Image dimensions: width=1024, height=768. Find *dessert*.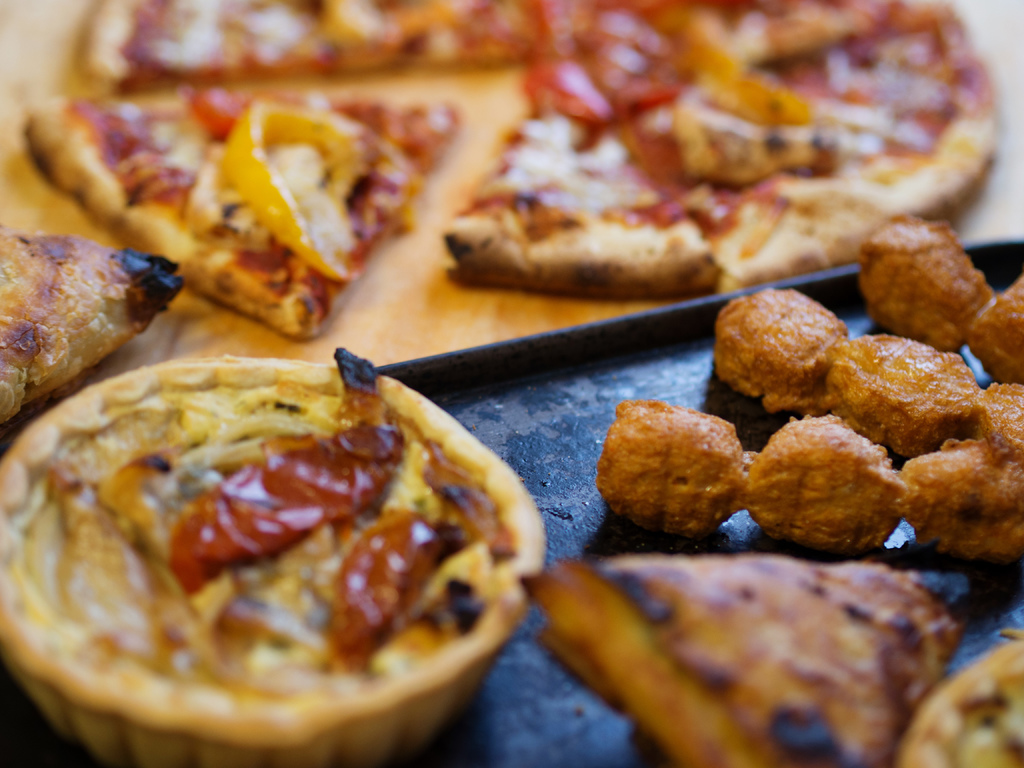
<bbox>742, 422, 909, 557</bbox>.
